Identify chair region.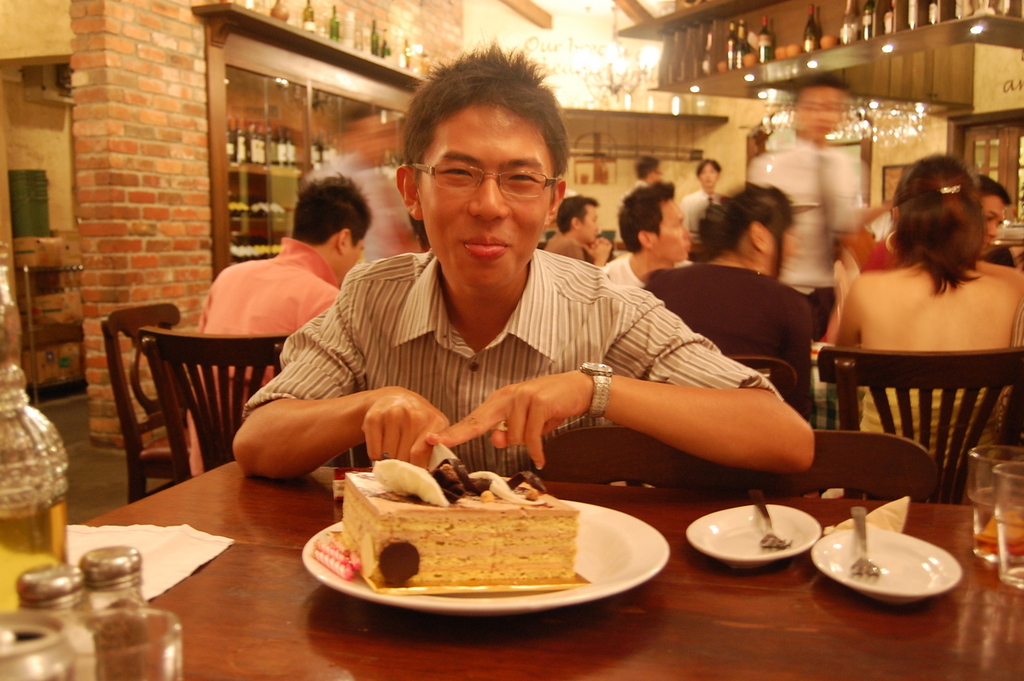
Region: {"left": 538, "top": 430, "right": 941, "bottom": 504}.
